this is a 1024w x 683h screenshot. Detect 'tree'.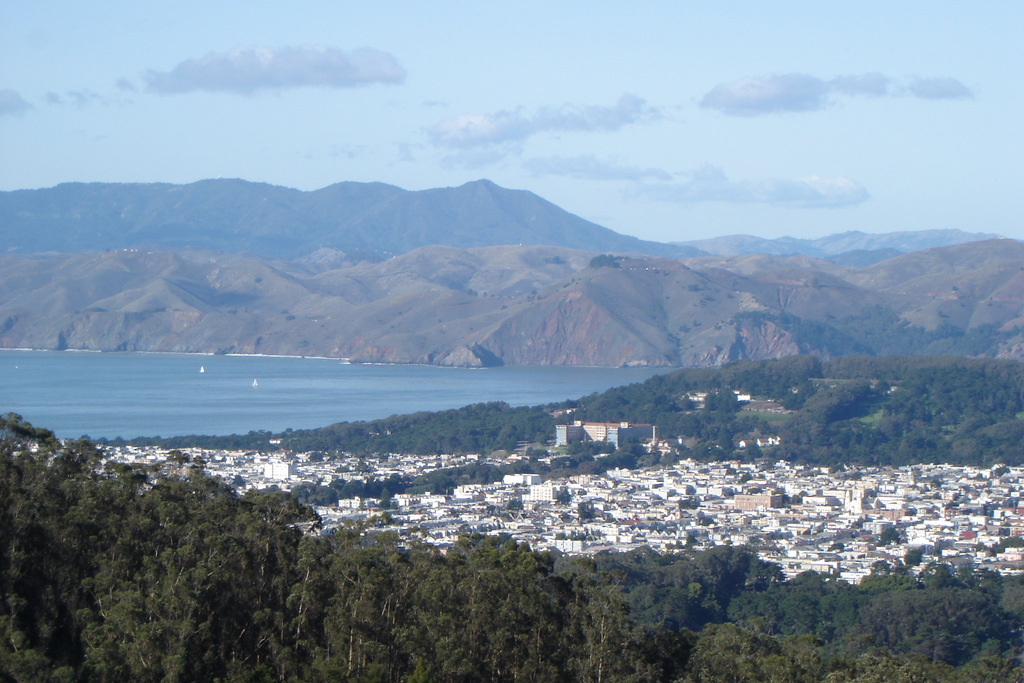
[left=590, top=254, right=623, bottom=272].
